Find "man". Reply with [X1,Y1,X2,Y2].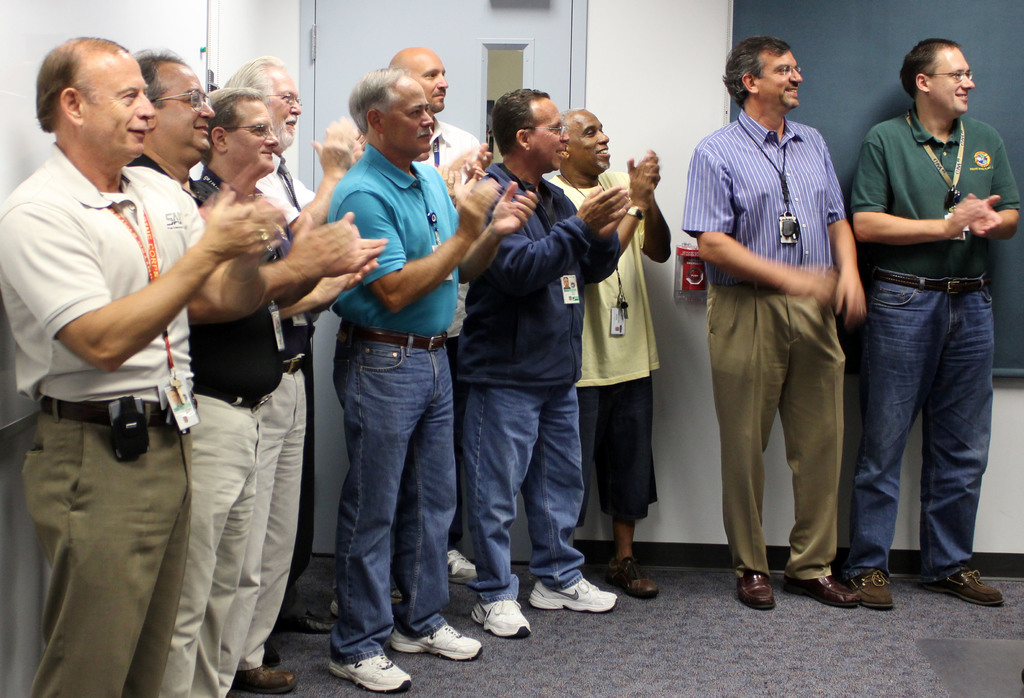
[678,35,860,612].
